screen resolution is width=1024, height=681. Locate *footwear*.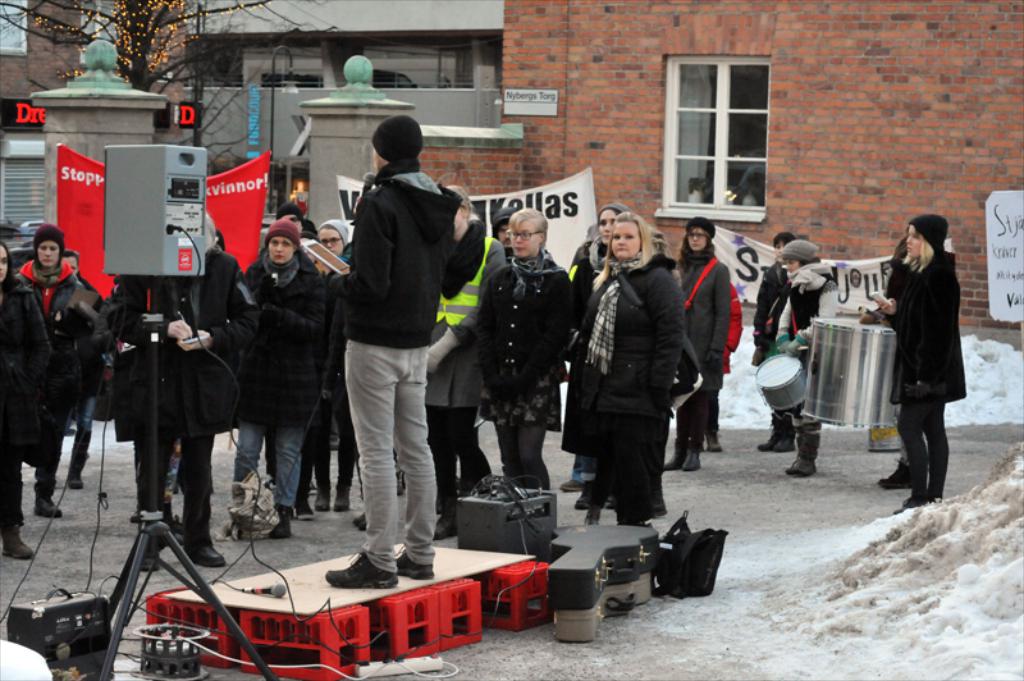
353 507 370 531.
